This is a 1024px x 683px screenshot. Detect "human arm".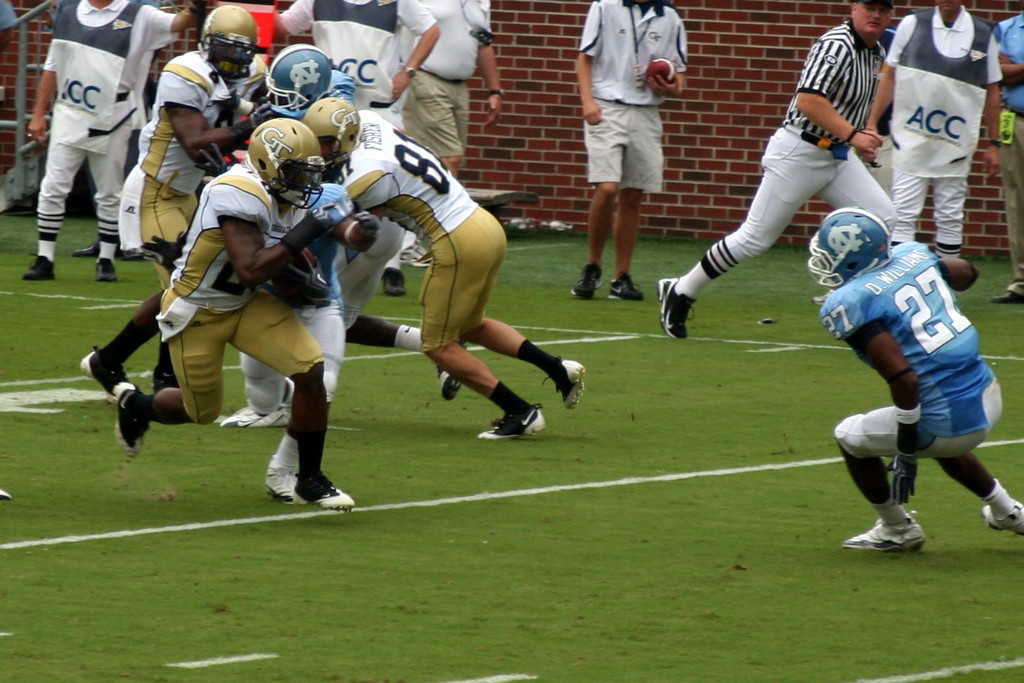
145,8,197,40.
